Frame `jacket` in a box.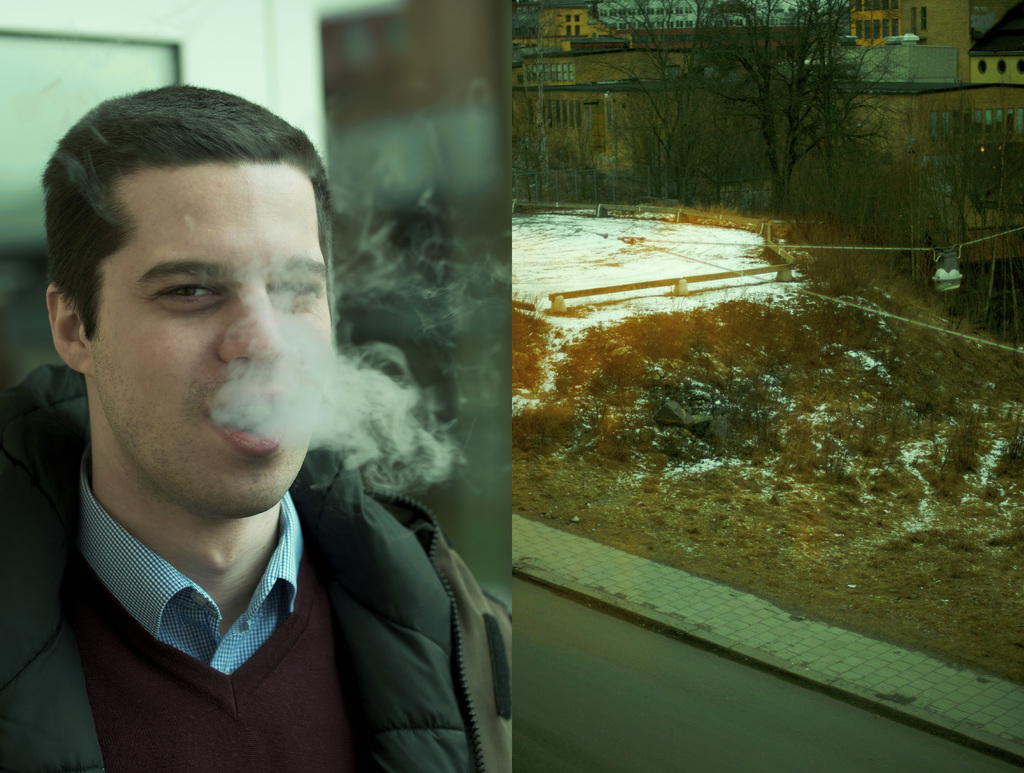
{"left": 51, "top": 321, "right": 506, "bottom": 772}.
